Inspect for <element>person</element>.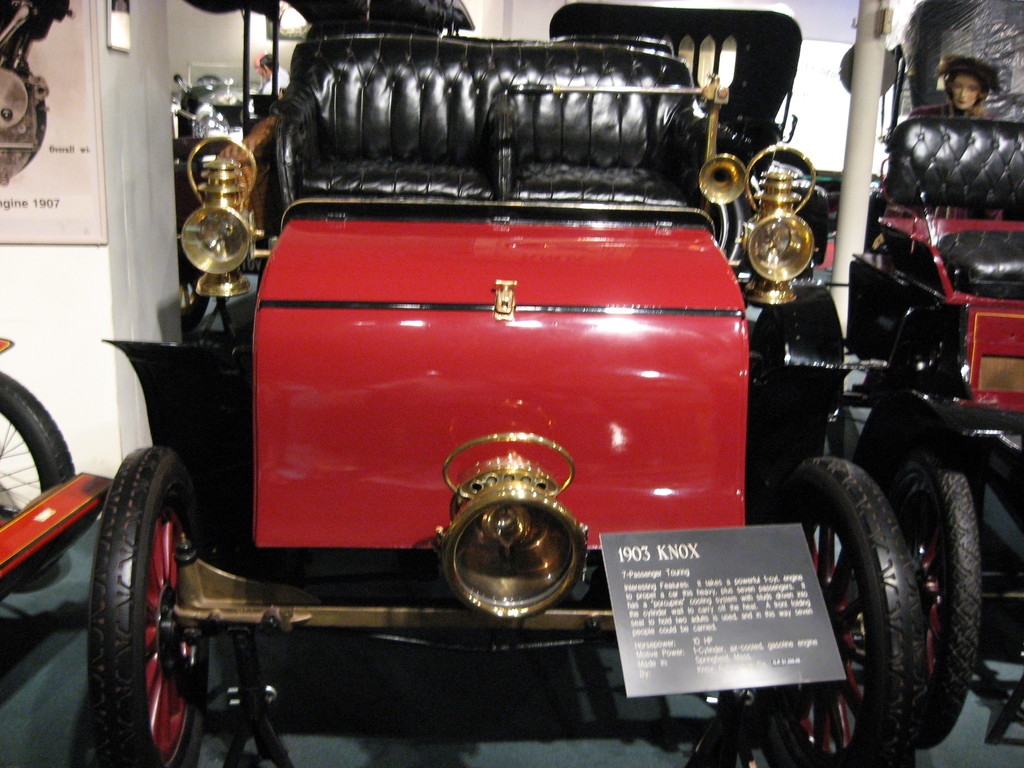
Inspection: x1=910 y1=54 x2=1010 y2=121.
